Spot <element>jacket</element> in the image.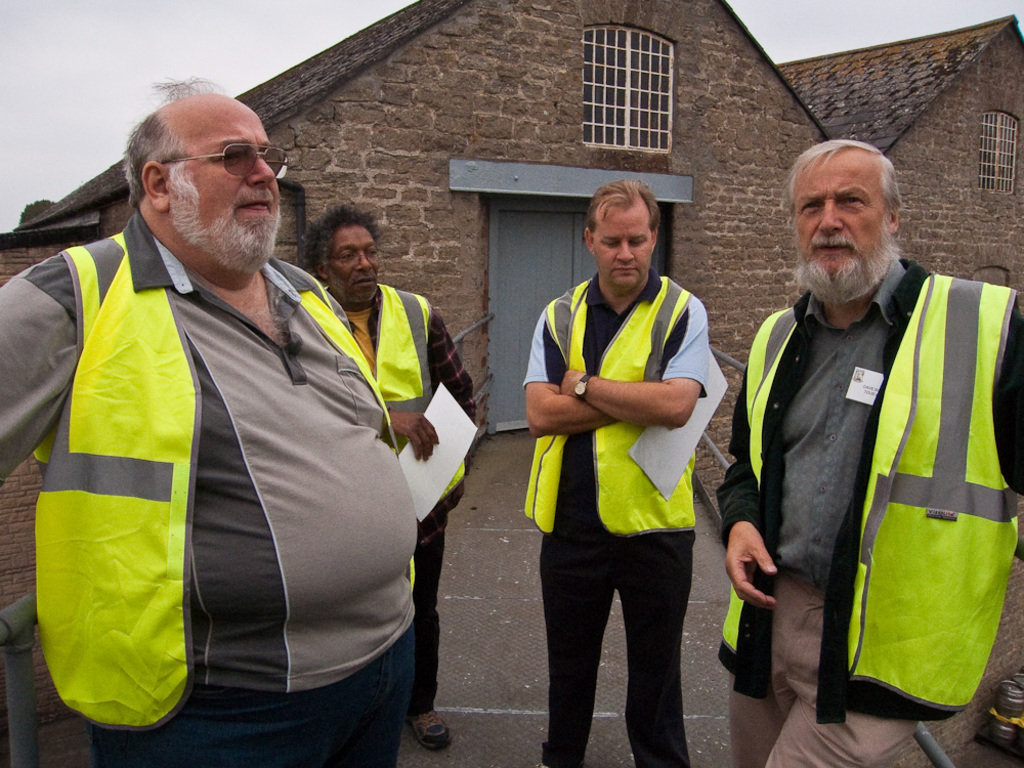
<element>jacket</element> found at [33,226,418,733].
